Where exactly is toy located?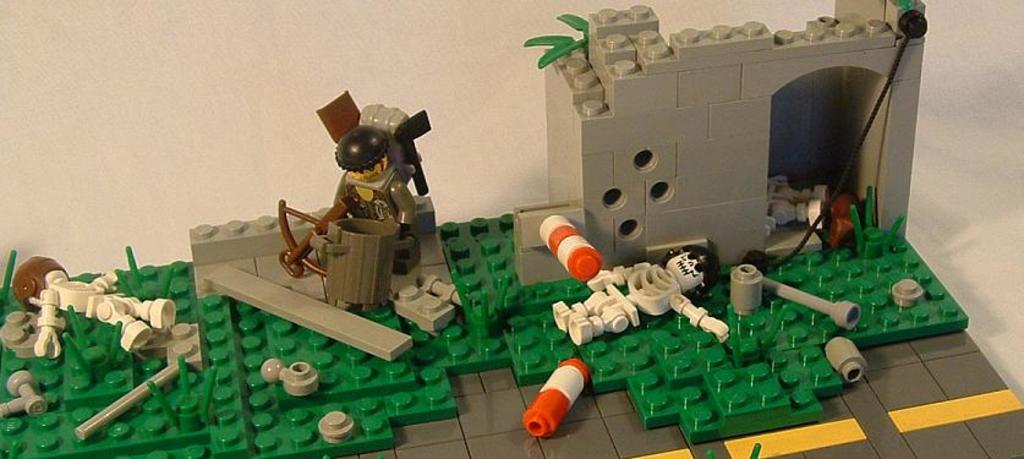
Its bounding box is x1=493, y1=9, x2=930, y2=295.
